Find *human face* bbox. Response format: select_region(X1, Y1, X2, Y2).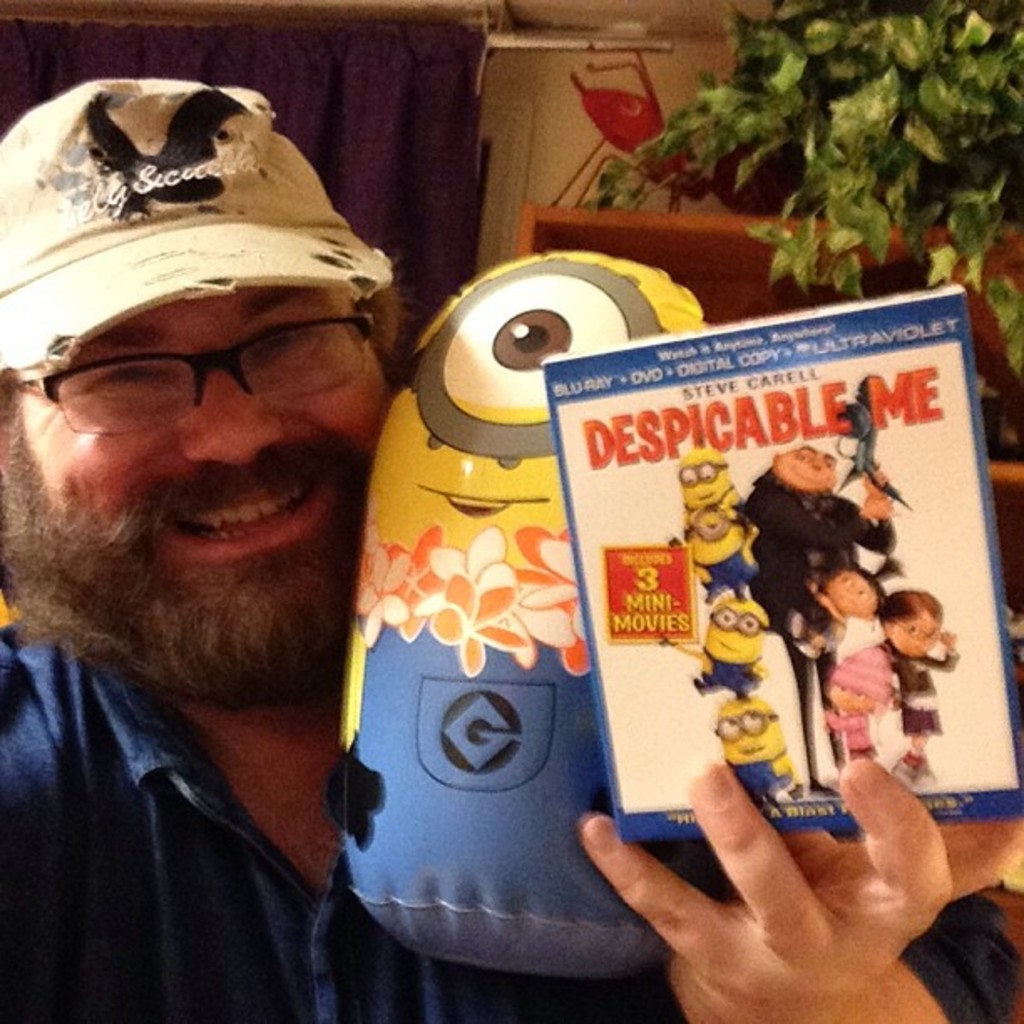
select_region(822, 674, 872, 716).
